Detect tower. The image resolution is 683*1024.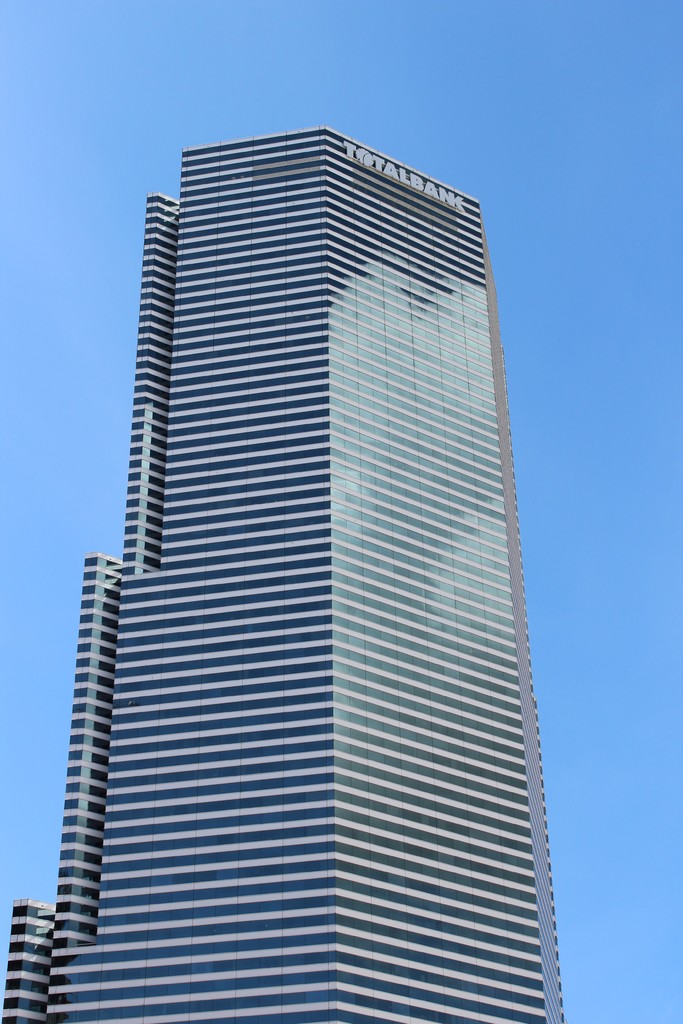
BBox(42, 101, 555, 973).
